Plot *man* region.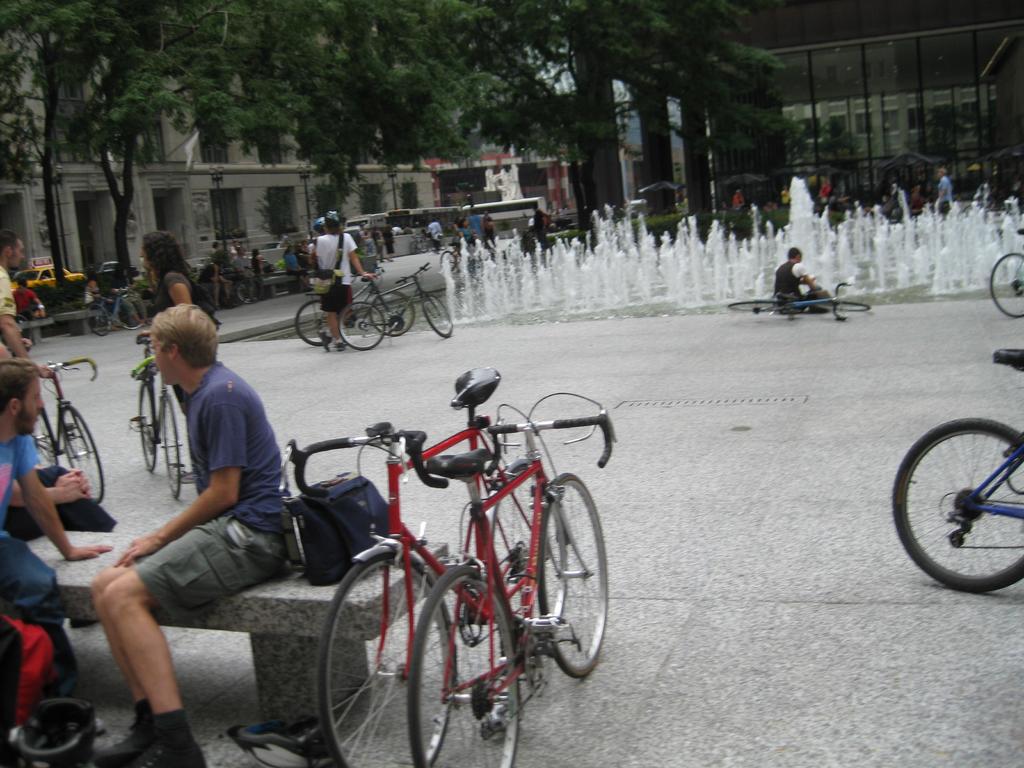
Plotted at rect(1, 357, 111, 735).
